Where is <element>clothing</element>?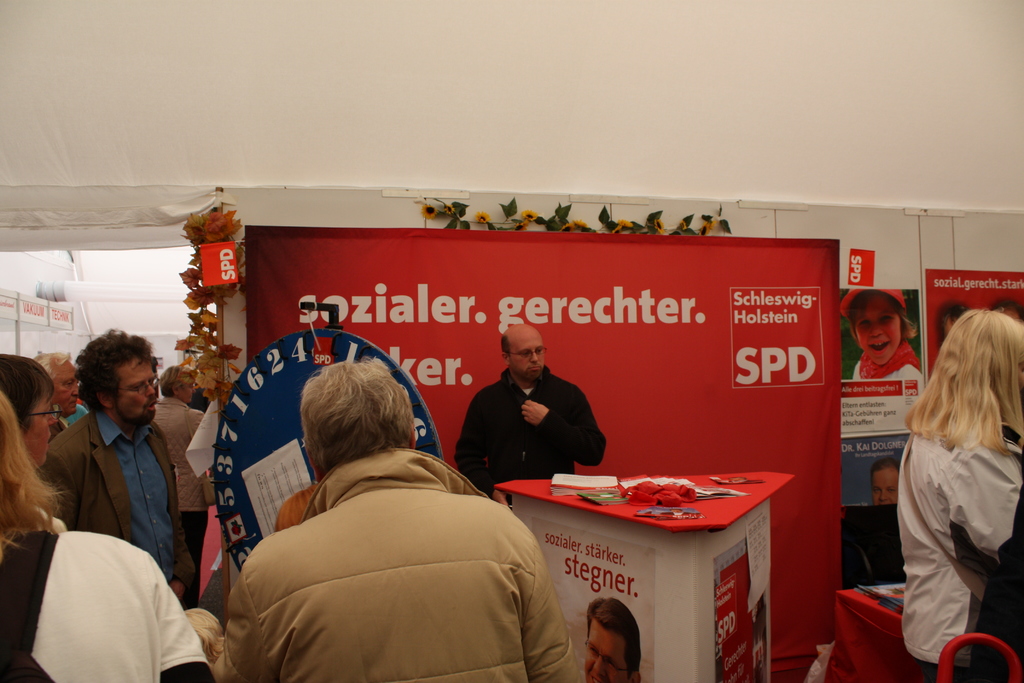
35 397 198 609.
